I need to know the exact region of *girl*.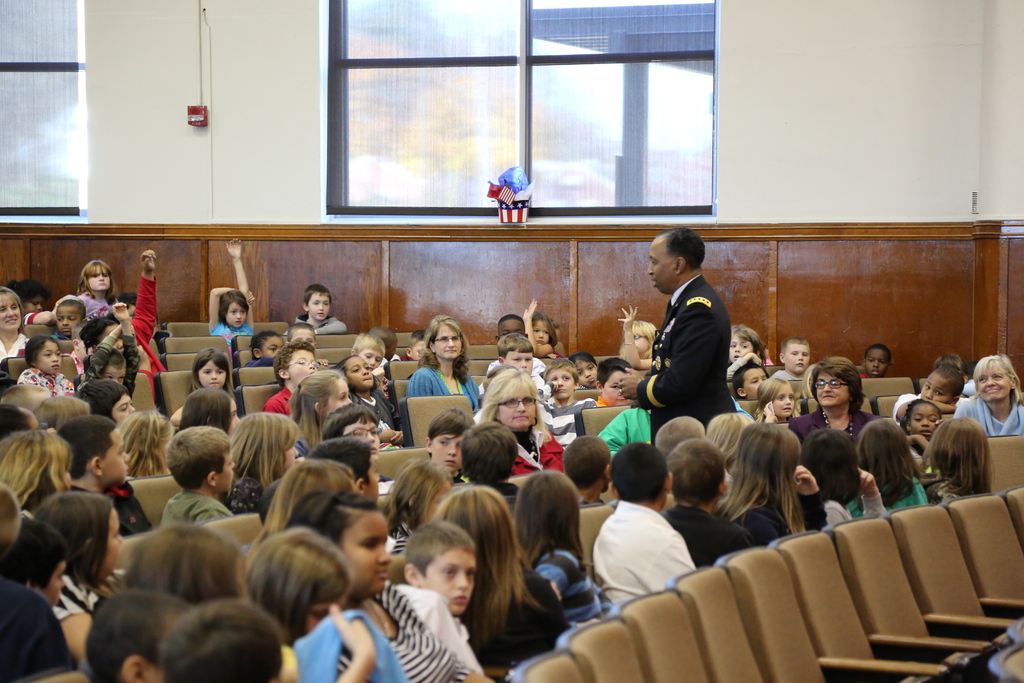
Region: l=548, t=359, r=583, b=415.
